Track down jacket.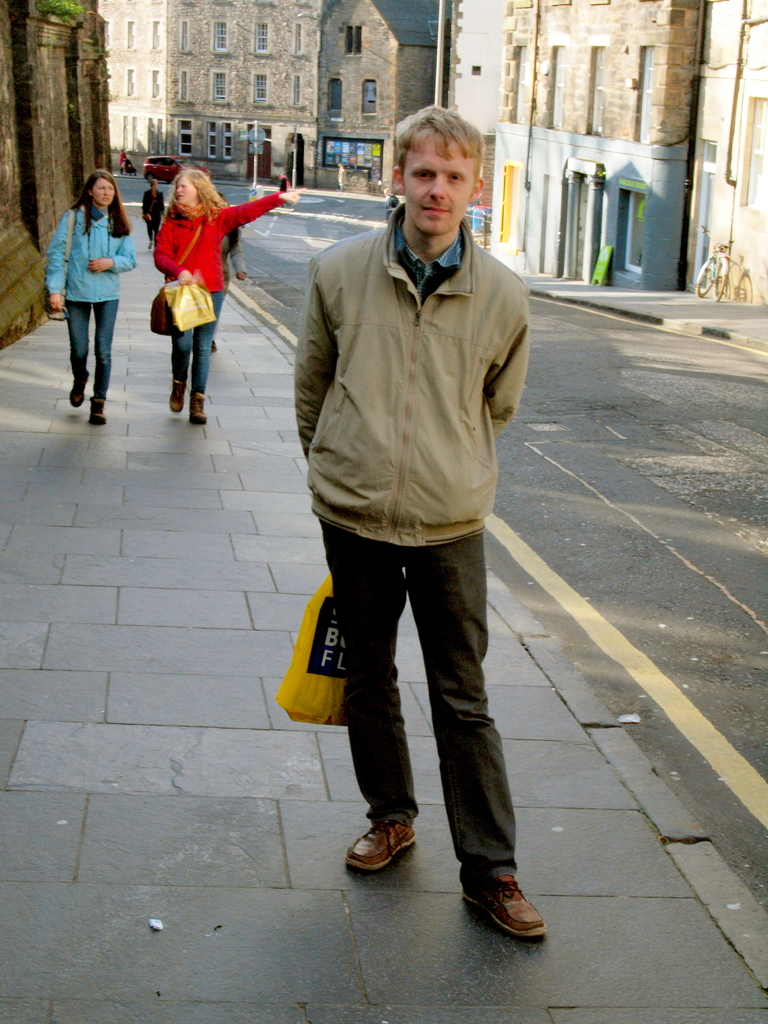
Tracked to crop(154, 196, 284, 291).
